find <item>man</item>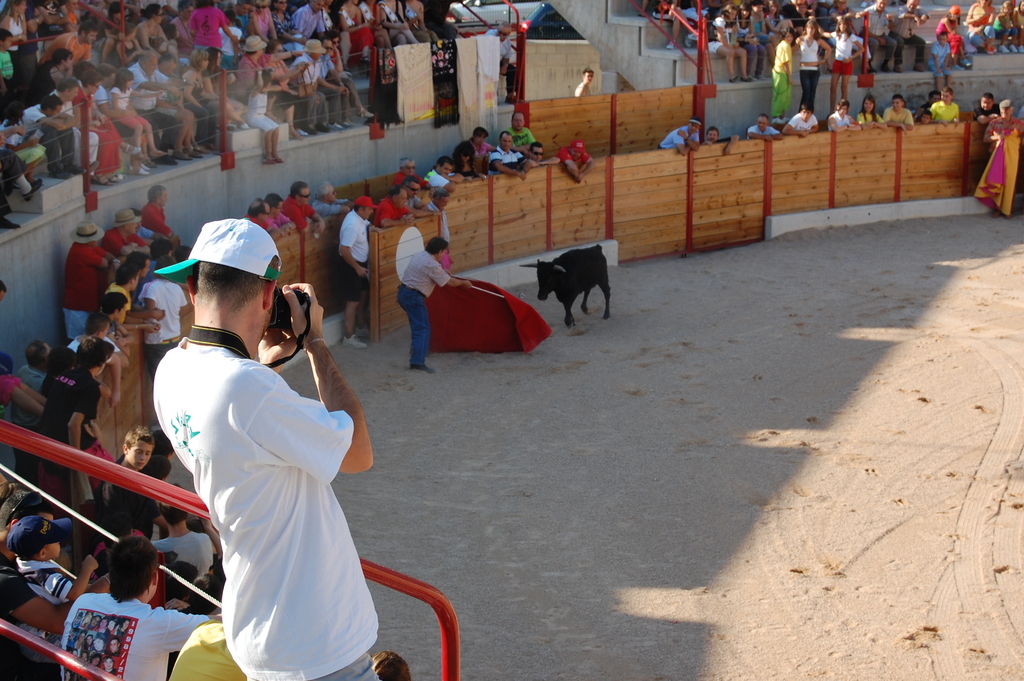
rect(282, 179, 326, 241)
